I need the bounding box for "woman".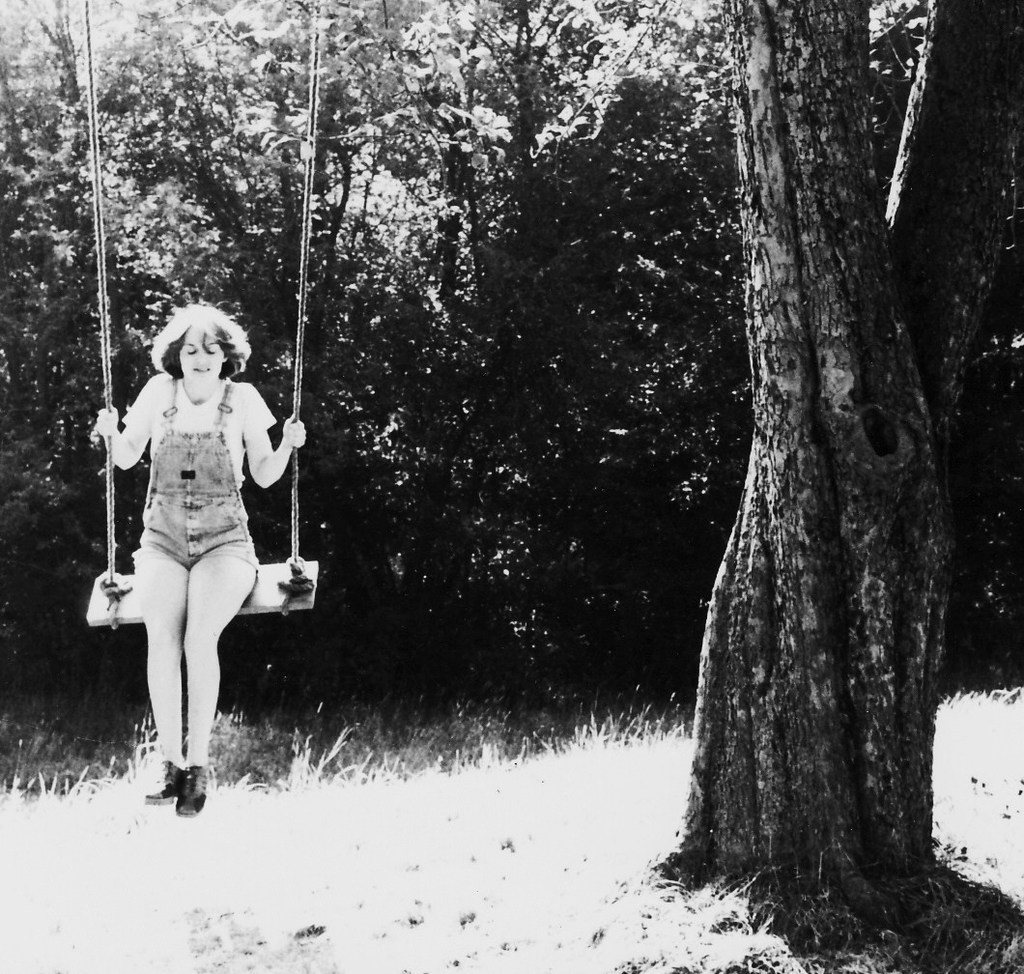
Here it is: (x1=80, y1=276, x2=304, y2=788).
